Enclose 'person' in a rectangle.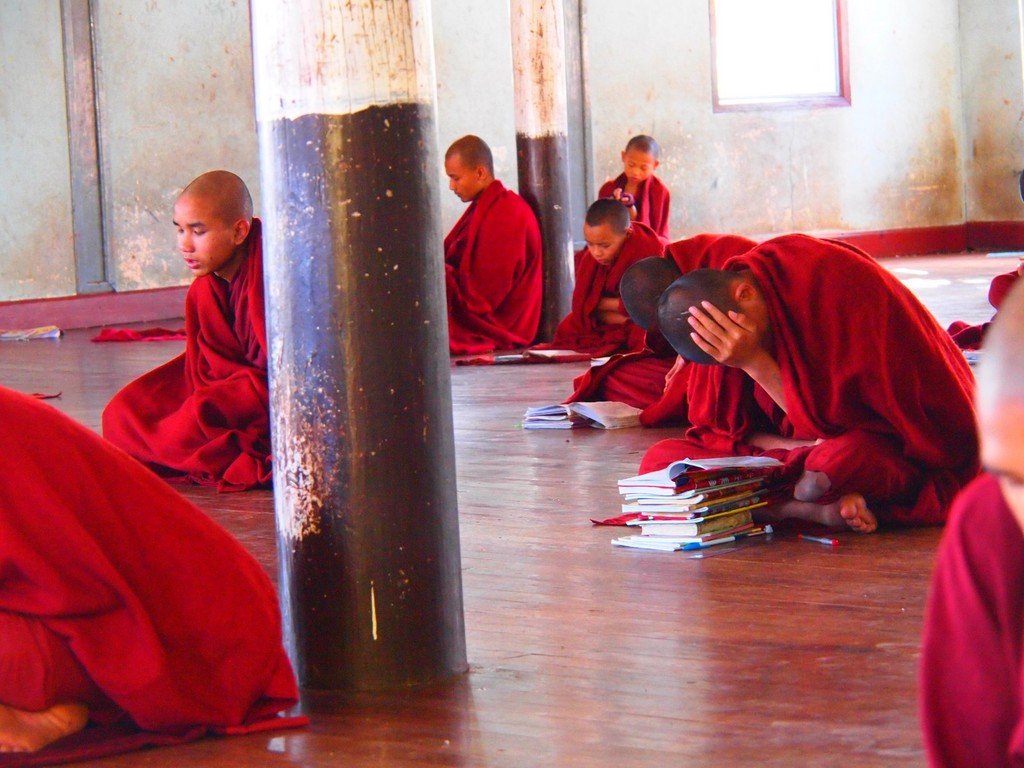
box=[0, 378, 297, 756].
